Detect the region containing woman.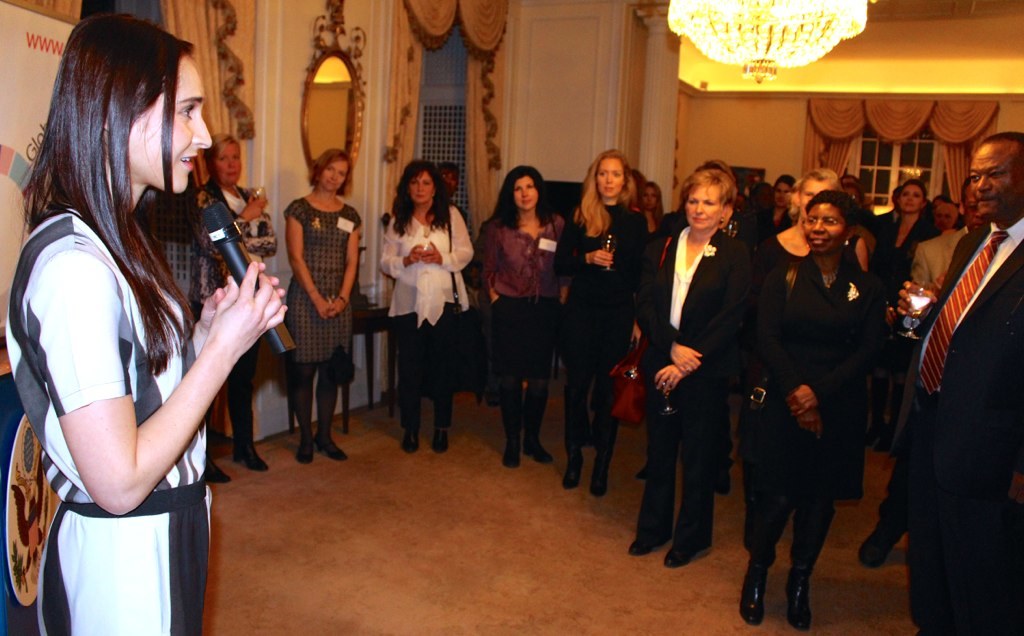
[x1=190, y1=135, x2=280, y2=478].
